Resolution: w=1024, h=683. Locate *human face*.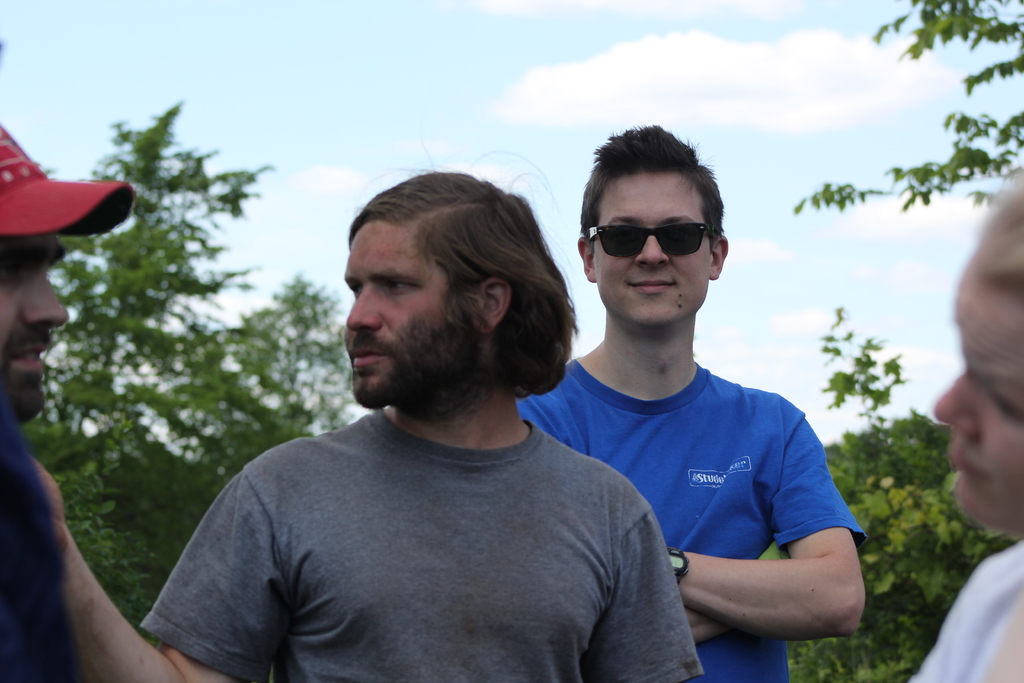
l=930, t=349, r=1023, b=540.
